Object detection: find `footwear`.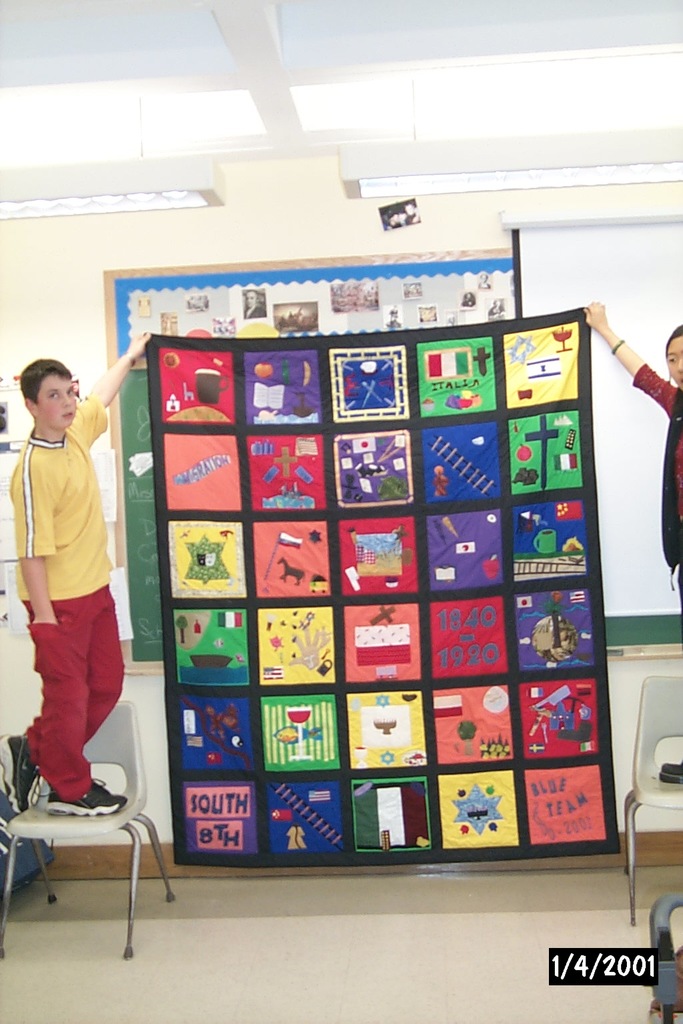
detection(654, 755, 682, 785).
